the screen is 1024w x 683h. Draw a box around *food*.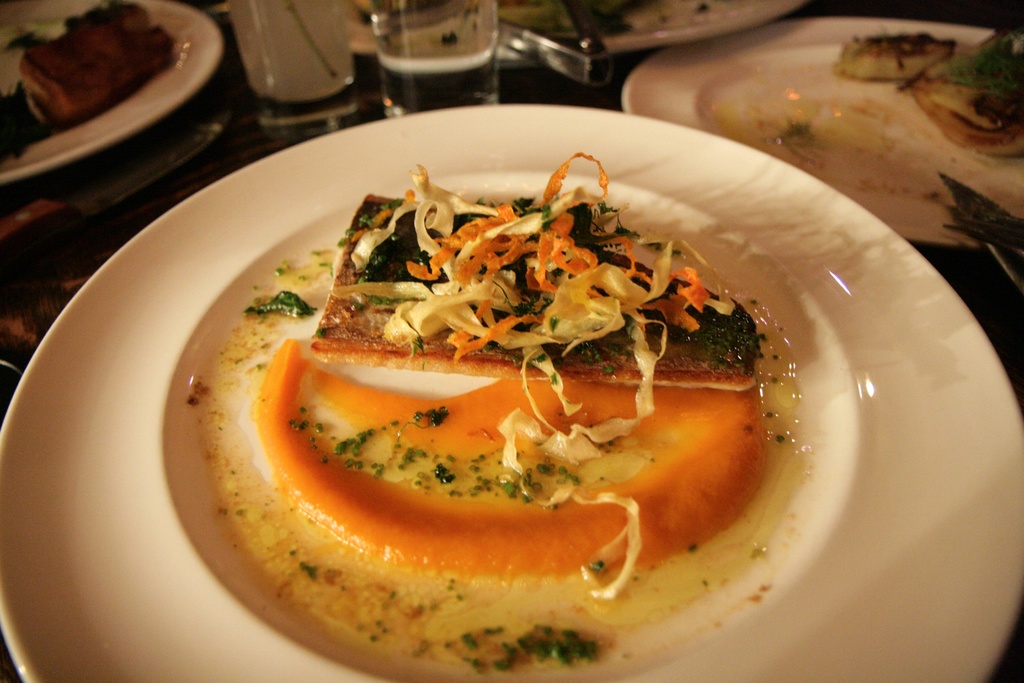
locate(832, 29, 1023, 157).
